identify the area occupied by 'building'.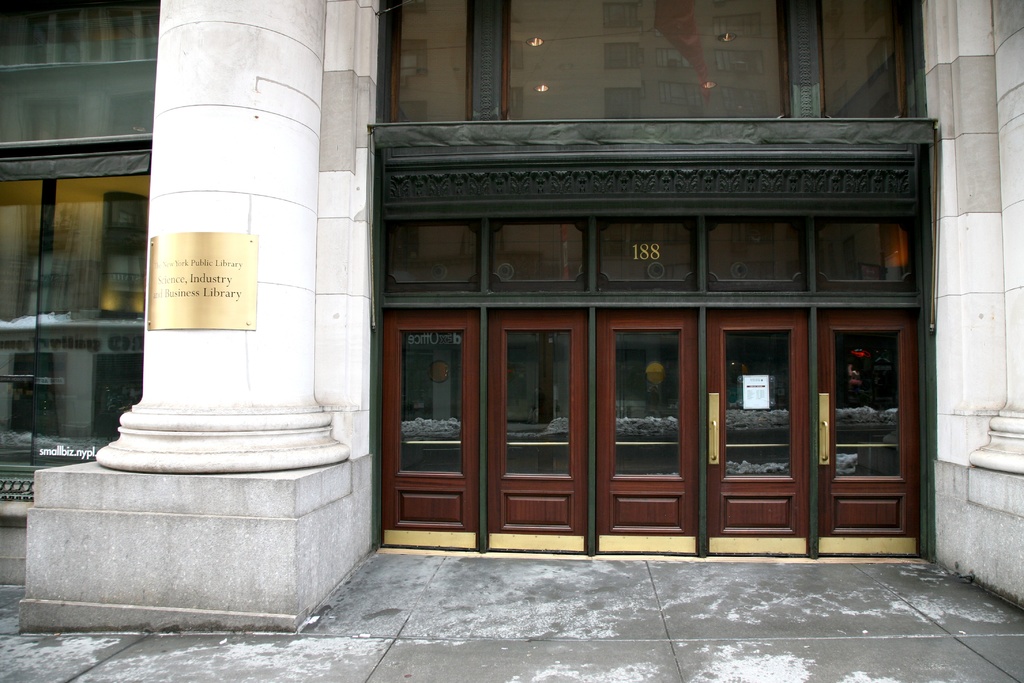
Area: x1=321 y1=0 x2=1023 y2=553.
